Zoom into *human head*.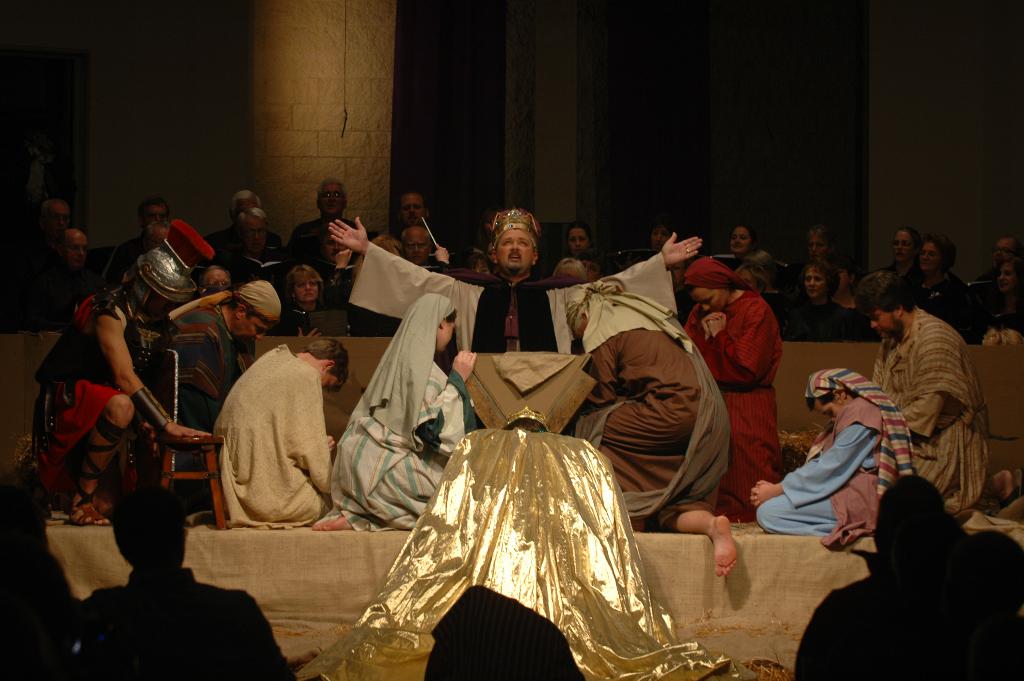
Zoom target: rect(316, 177, 348, 219).
